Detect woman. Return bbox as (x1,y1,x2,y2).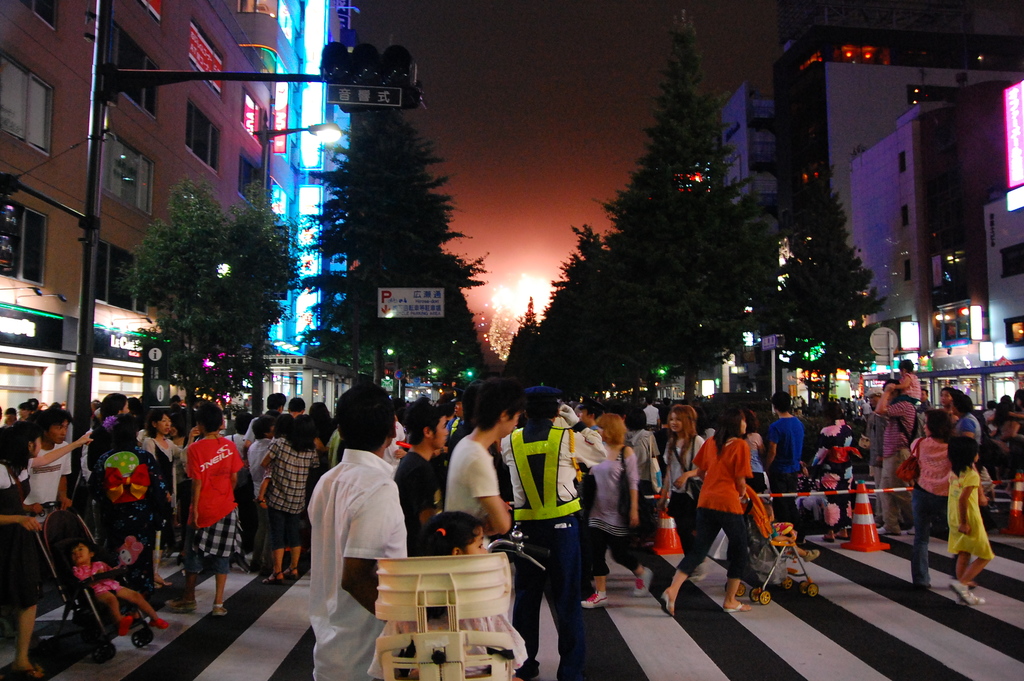
(0,418,97,680).
